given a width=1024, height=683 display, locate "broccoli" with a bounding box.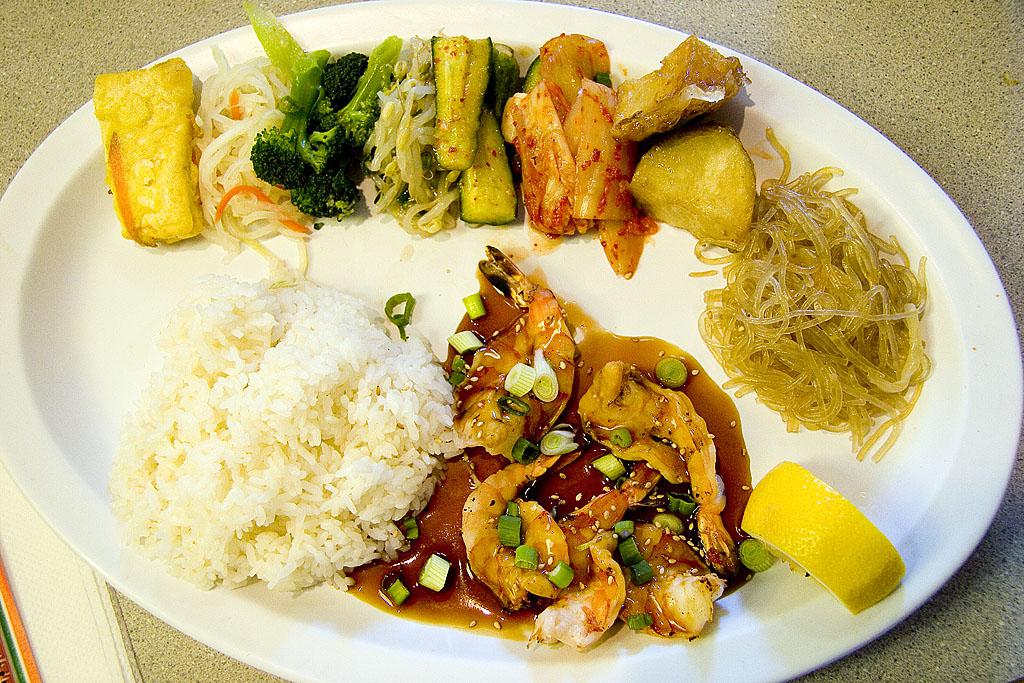
Located: [x1=286, y1=34, x2=406, y2=217].
